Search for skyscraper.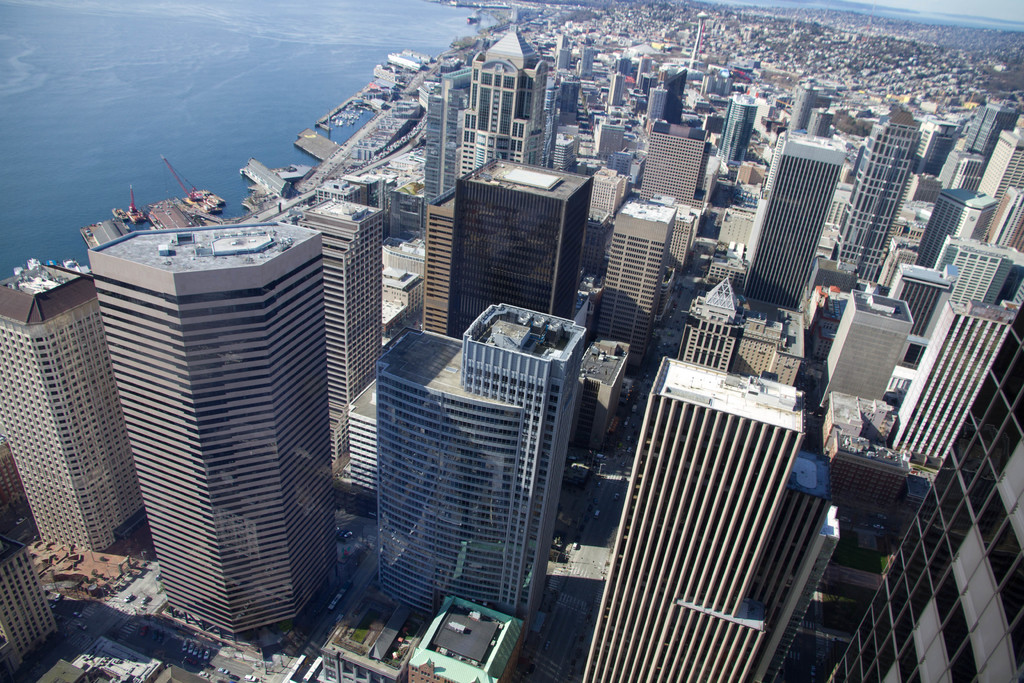
Found at {"left": 561, "top": 364, "right": 759, "bottom": 682}.
